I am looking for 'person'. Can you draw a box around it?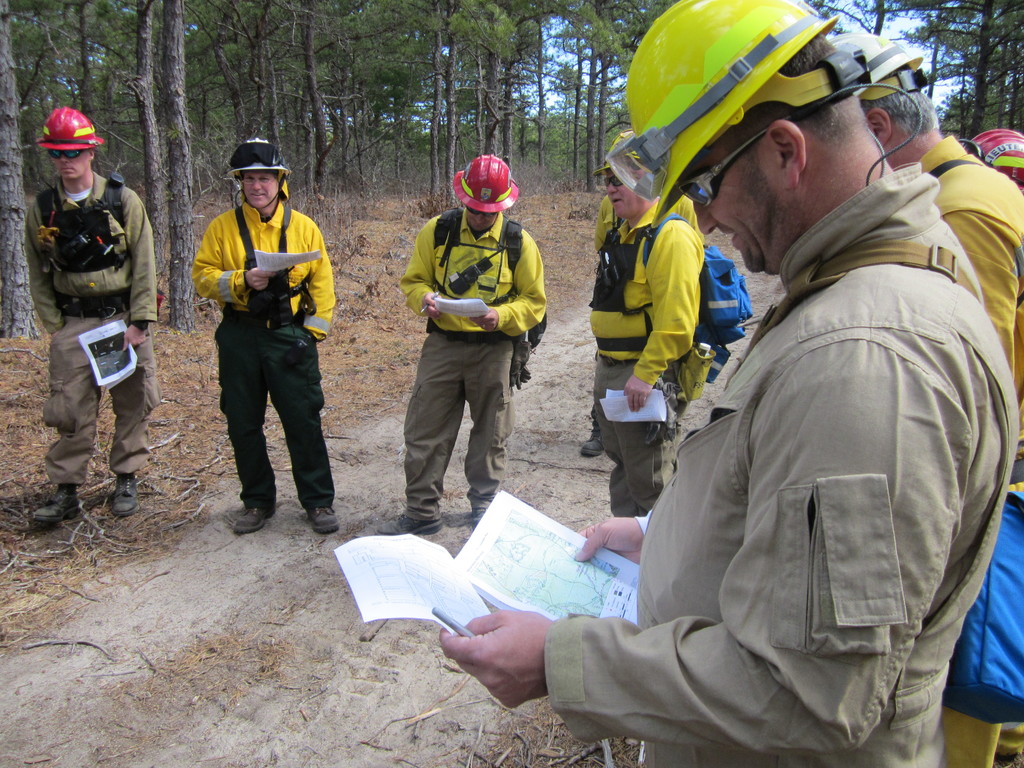
Sure, the bounding box is bbox(31, 108, 171, 523).
